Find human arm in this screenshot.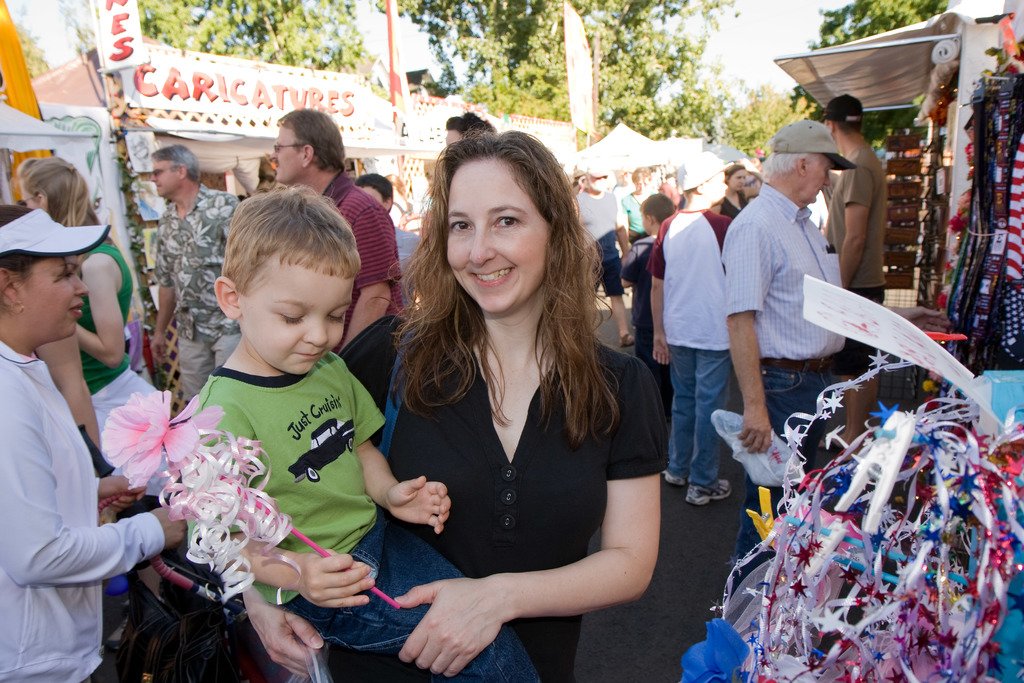
The bounding box for human arm is <region>244, 568, 344, 673</region>.
